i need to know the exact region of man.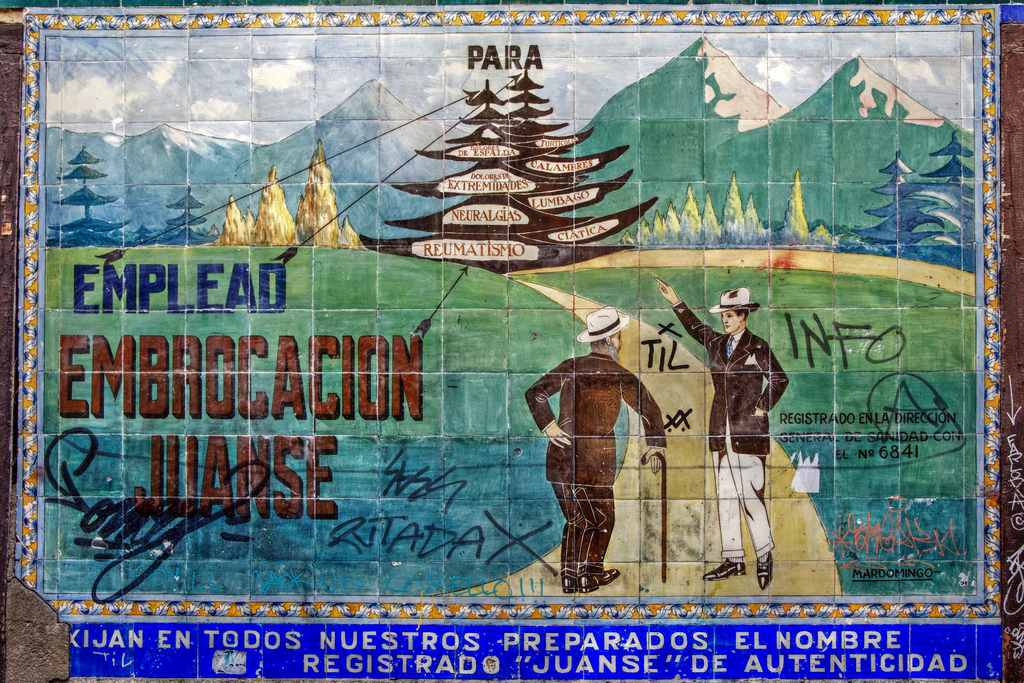
Region: {"x1": 522, "y1": 302, "x2": 671, "y2": 591}.
